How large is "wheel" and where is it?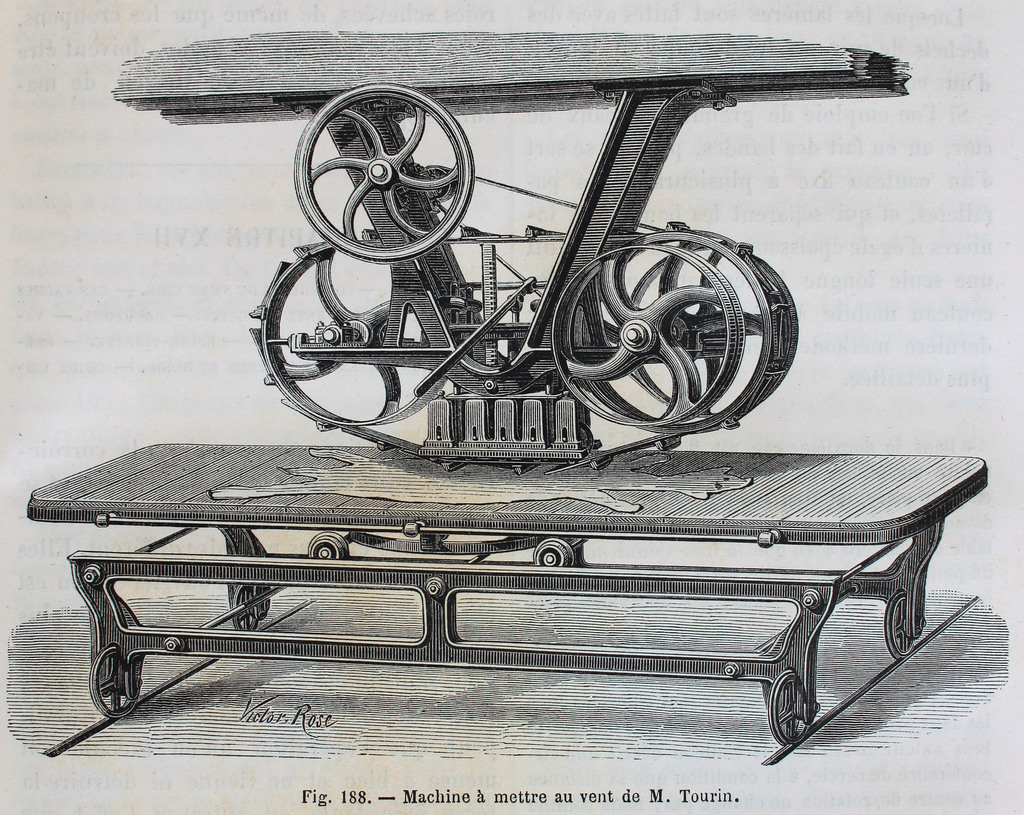
Bounding box: [88,647,140,718].
